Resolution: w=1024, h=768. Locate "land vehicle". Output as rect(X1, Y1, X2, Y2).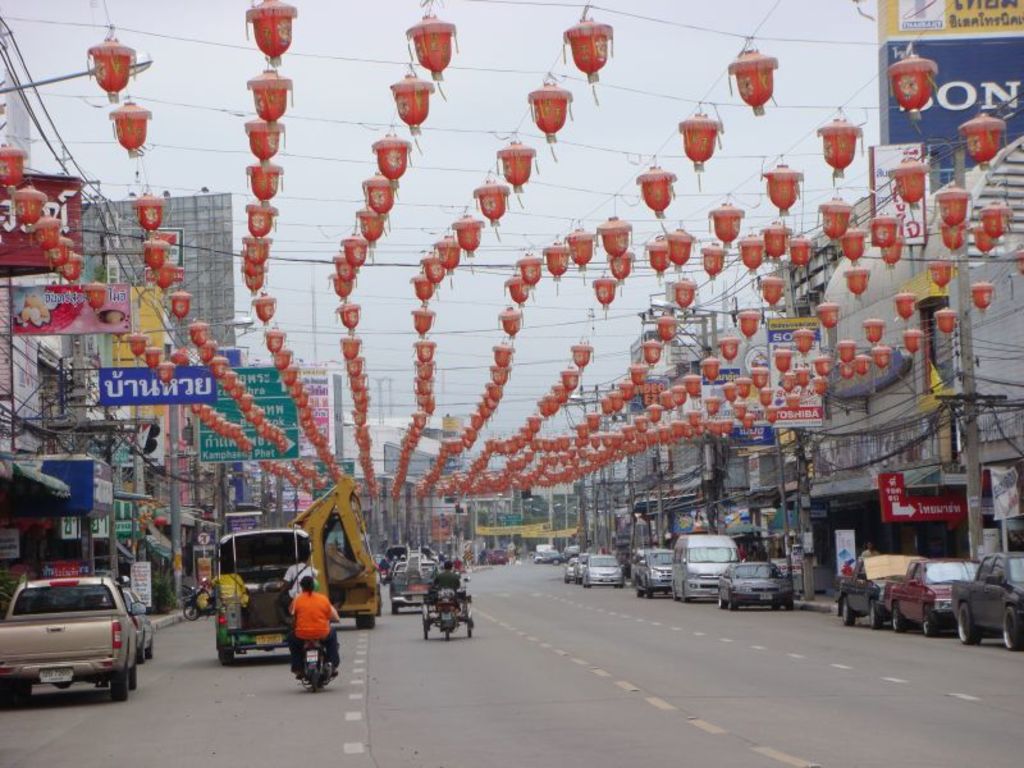
rect(9, 568, 148, 708).
